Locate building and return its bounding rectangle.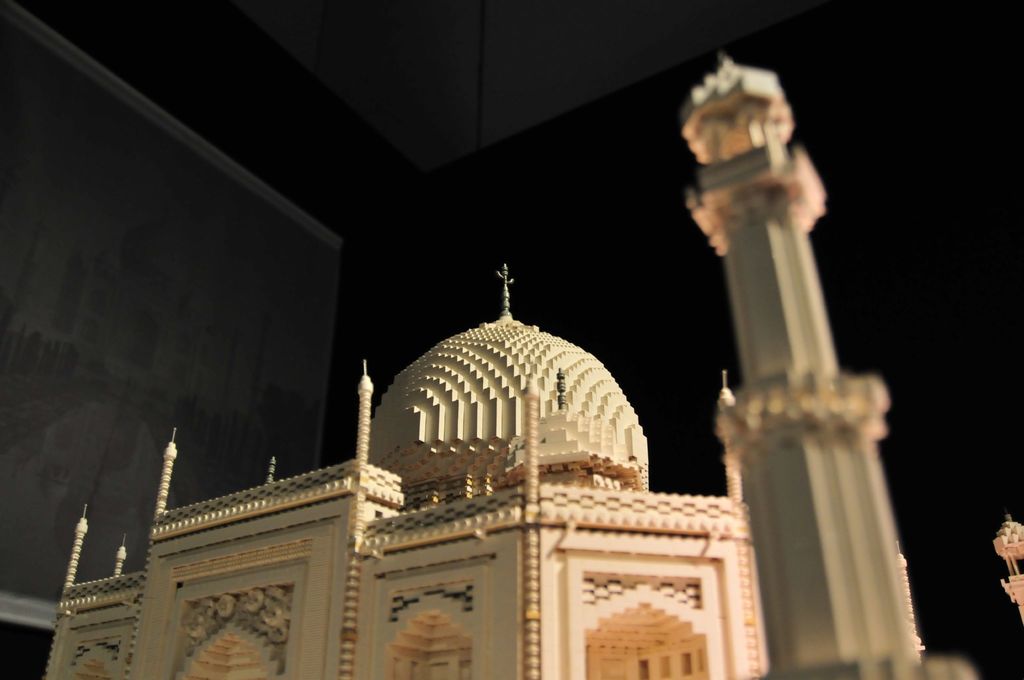
{"x1": 40, "y1": 51, "x2": 1023, "y2": 679}.
